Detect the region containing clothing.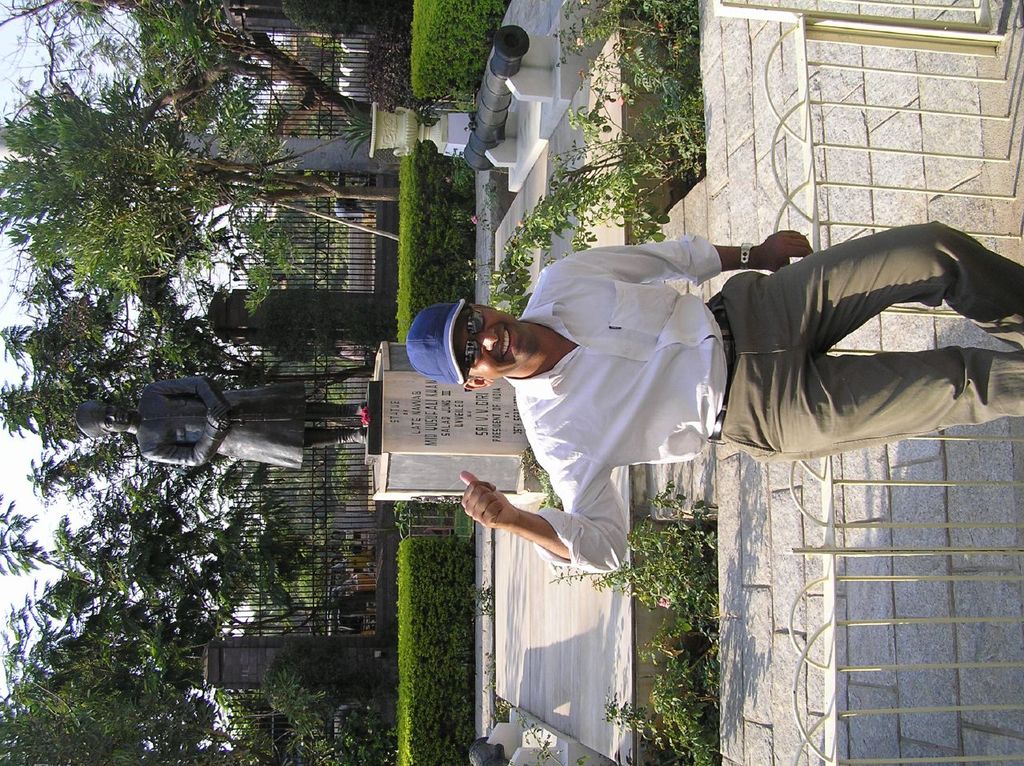
726,219,1023,460.
